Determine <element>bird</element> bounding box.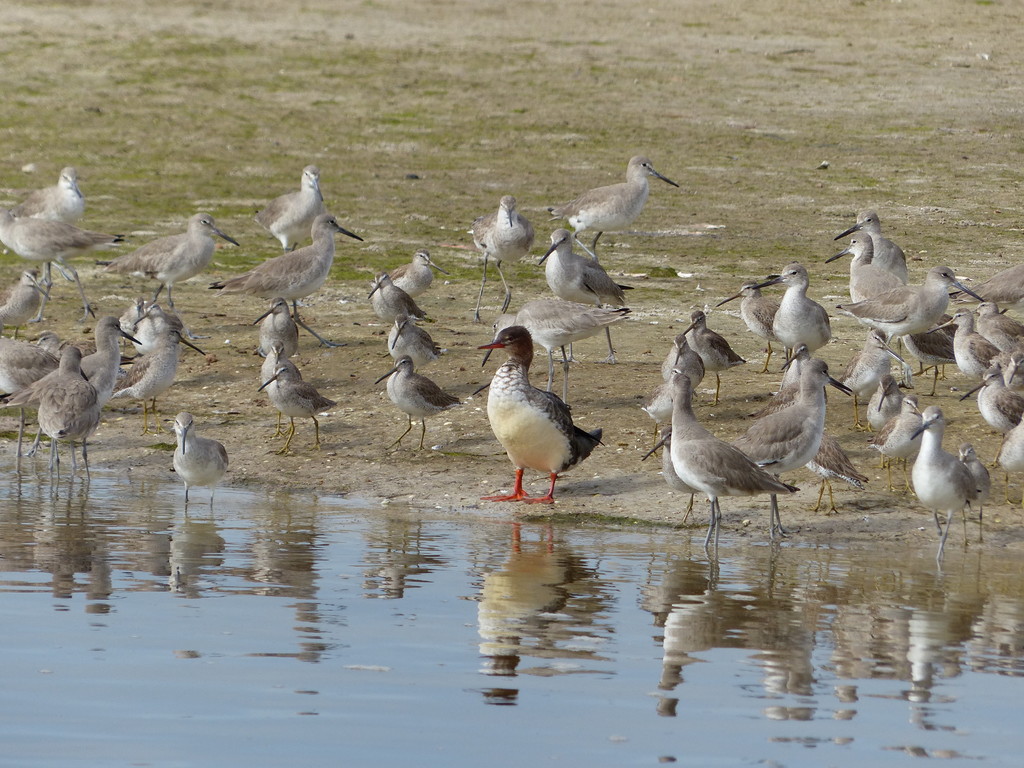
Determined: detection(0, 333, 63, 457).
